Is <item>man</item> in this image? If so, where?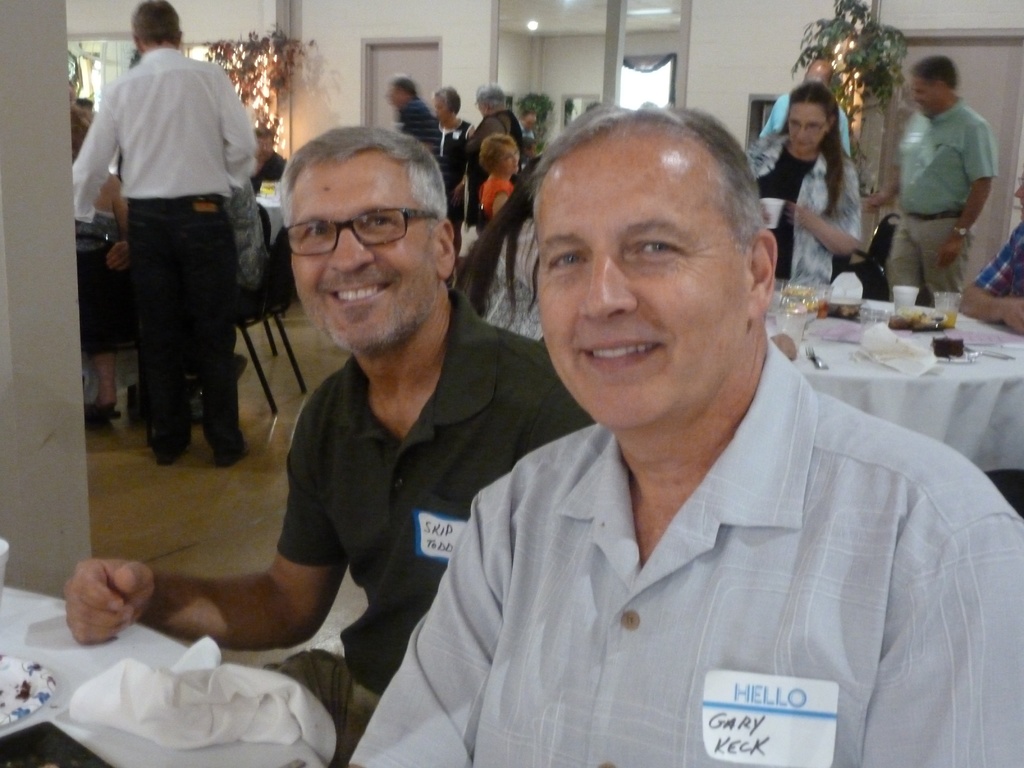
Yes, at [x1=79, y1=15, x2=272, y2=484].
